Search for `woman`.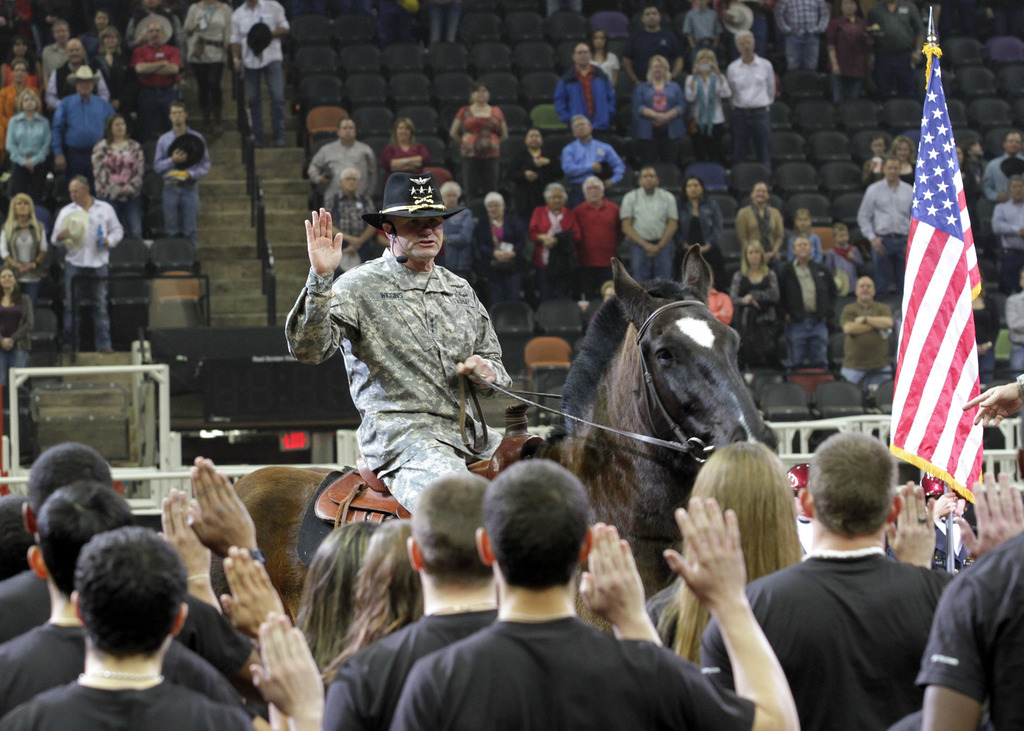
Found at <bbox>644, 437, 803, 664</bbox>.
